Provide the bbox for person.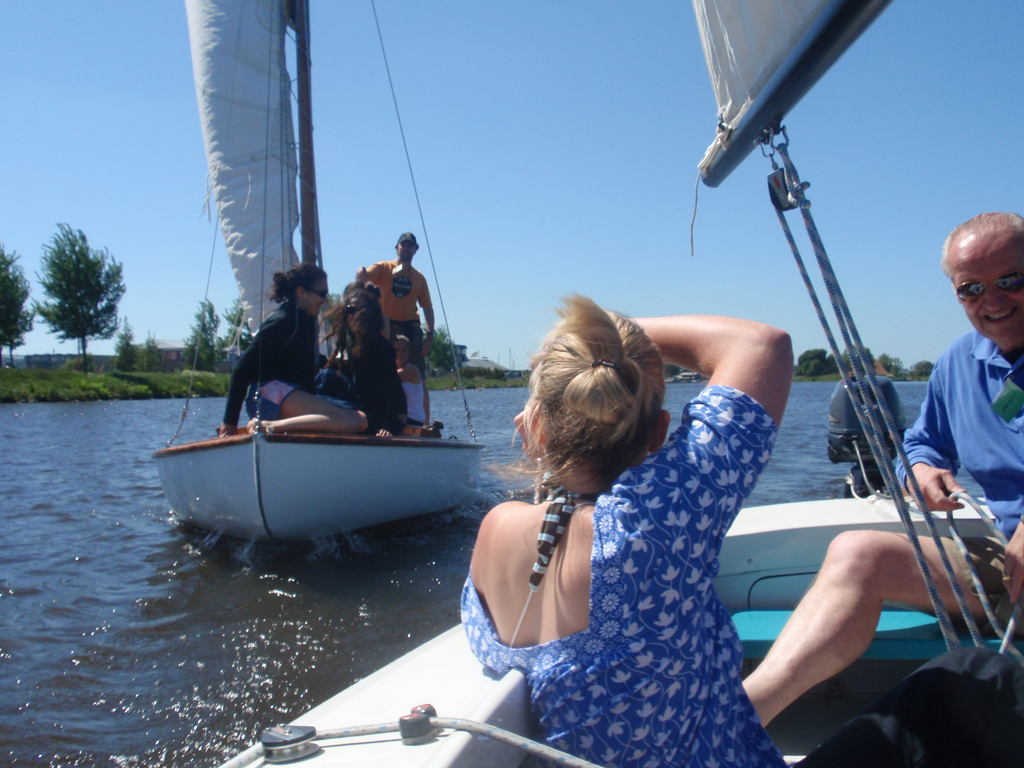
<box>733,189,1023,767</box>.
